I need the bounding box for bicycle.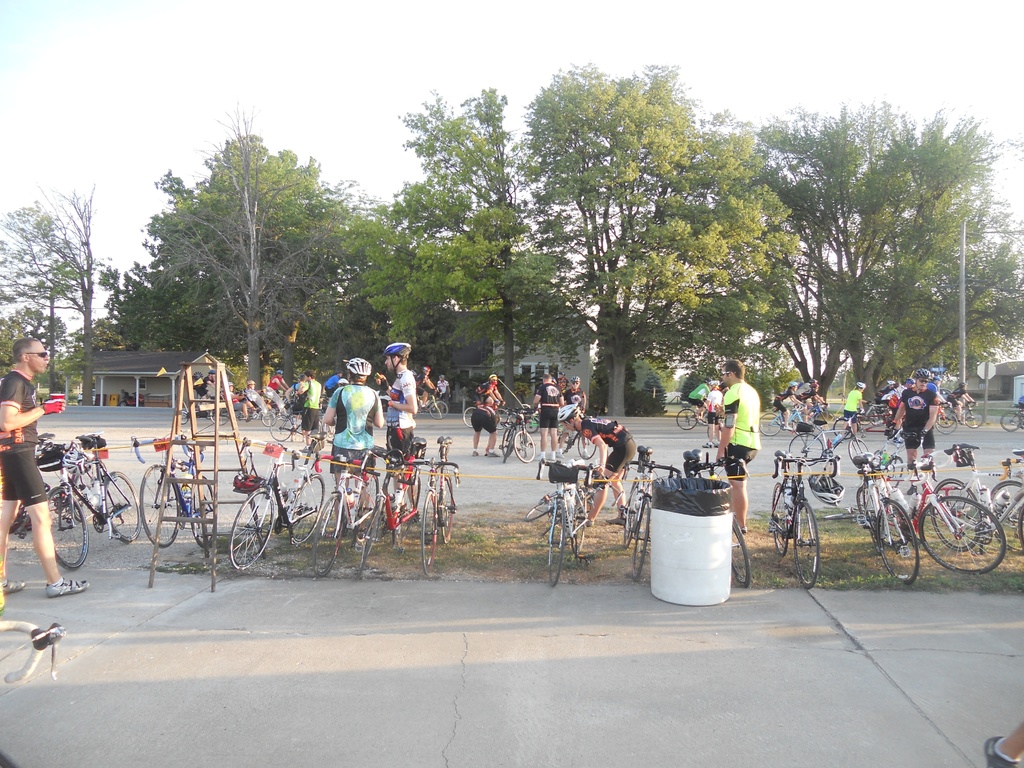
Here it is: crop(360, 435, 427, 571).
